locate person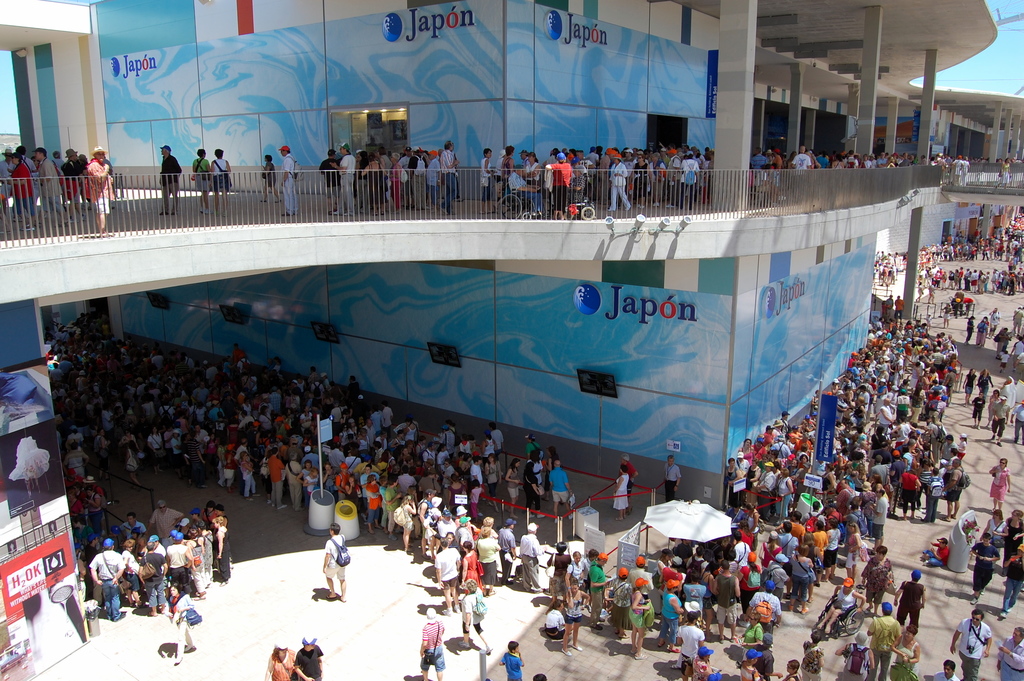
bbox=[201, 517, 239, 584]
